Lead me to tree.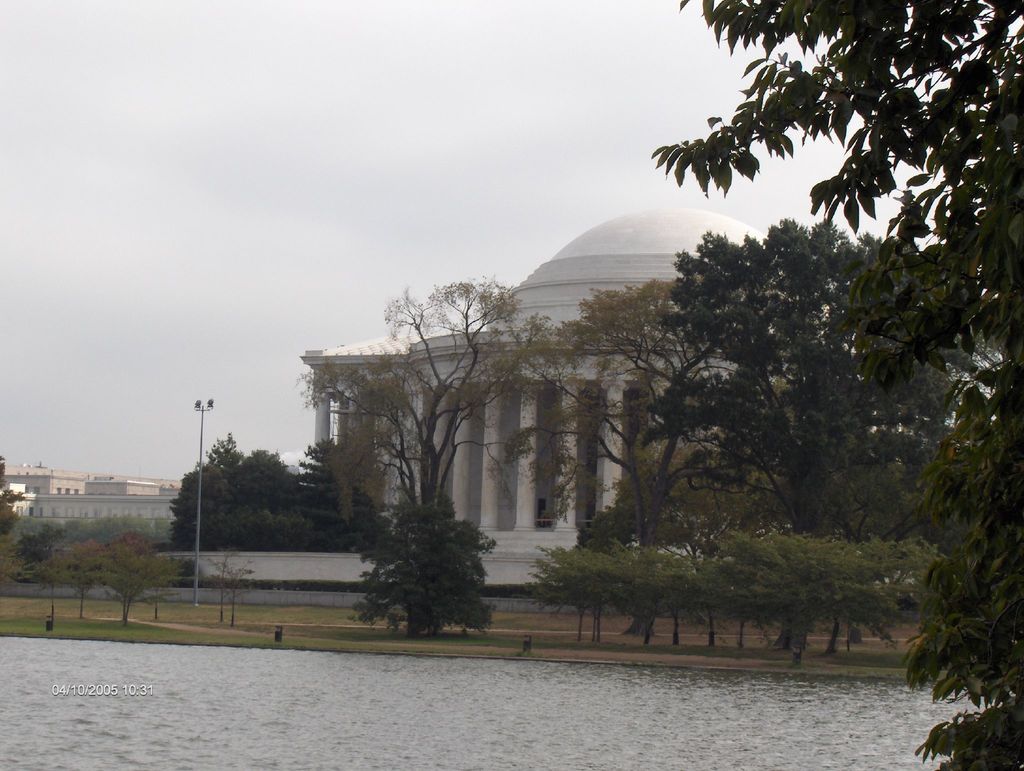
Lead to <bbox>295, 438, 394, 549</bbox>.
